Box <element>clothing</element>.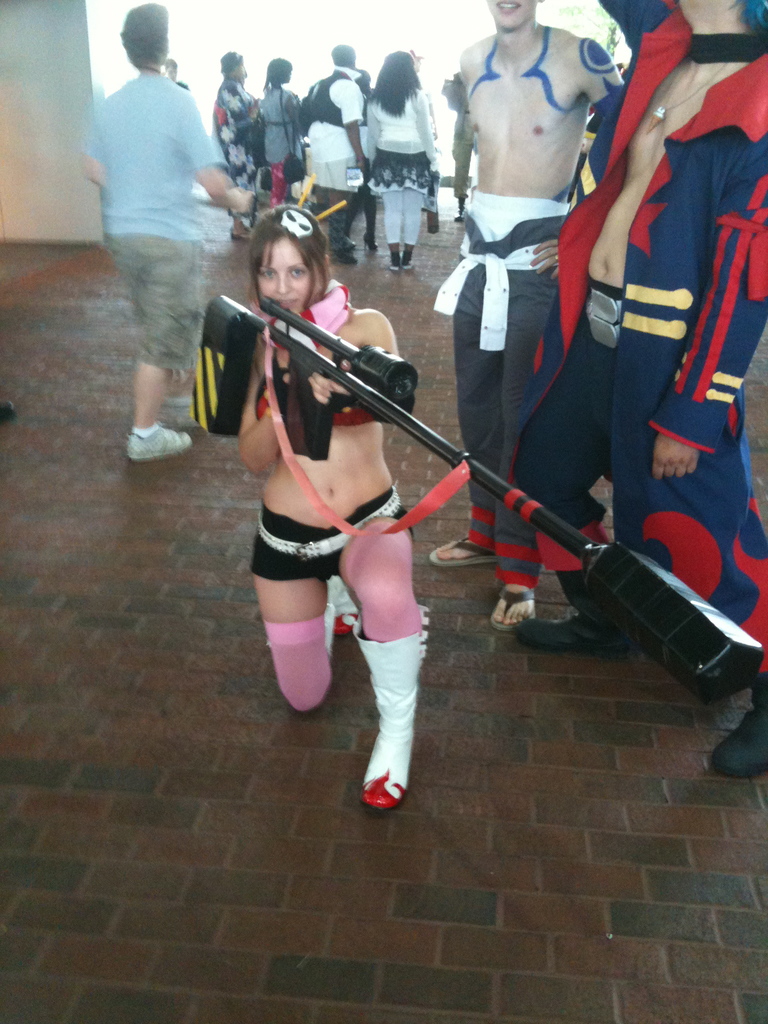
left=464, top=186, right=576, bottom=602.
